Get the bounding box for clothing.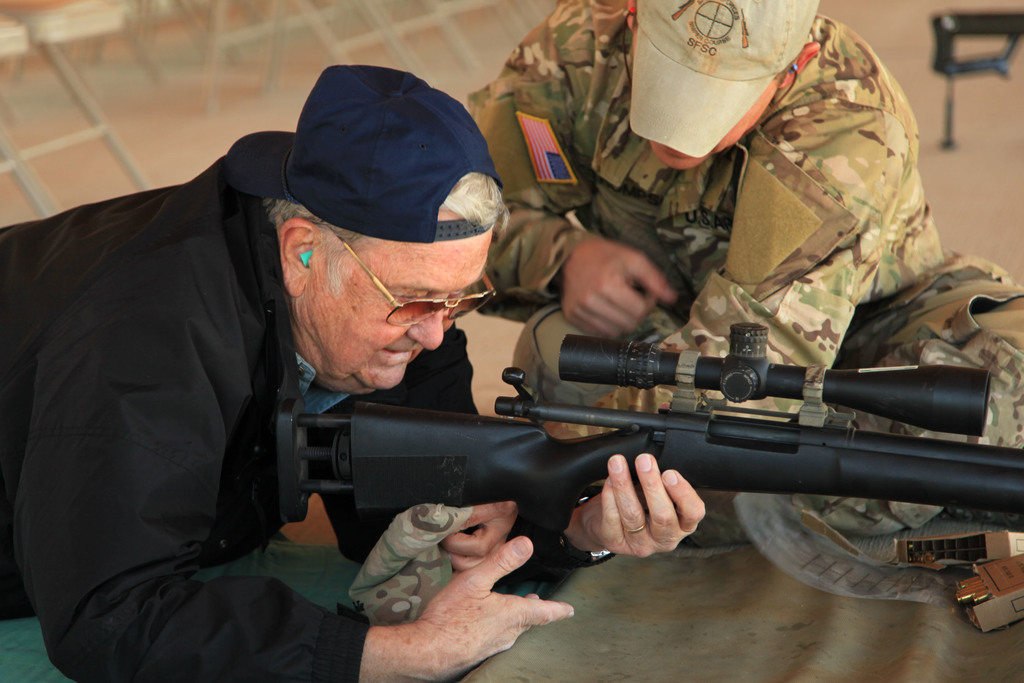
476:0:1023:611.
